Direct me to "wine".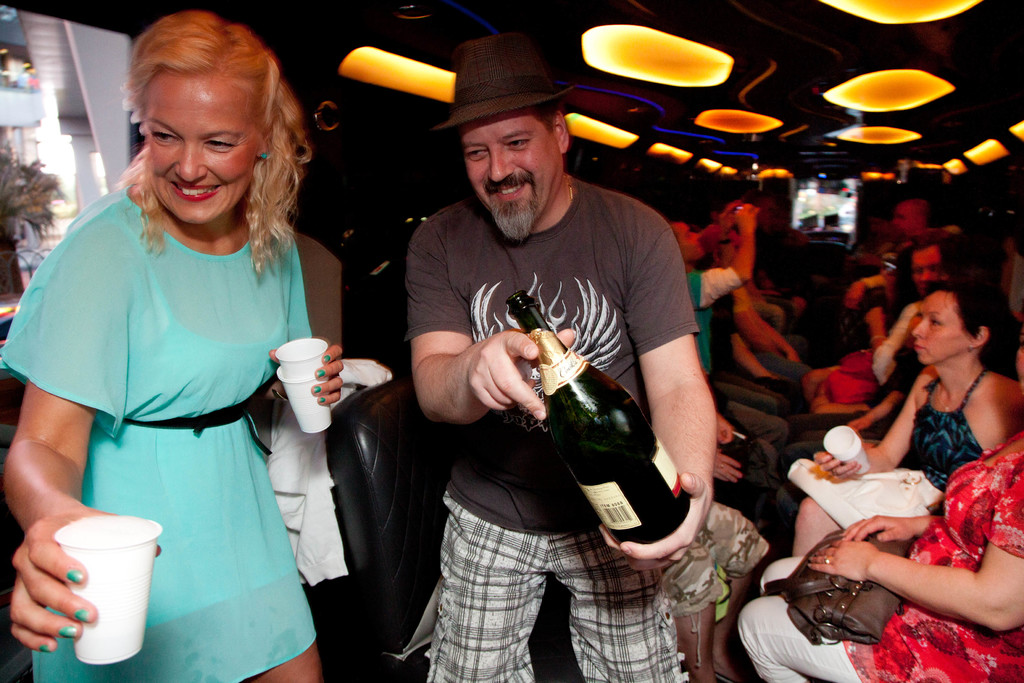
Direction: (513, 287, 687, 547).
